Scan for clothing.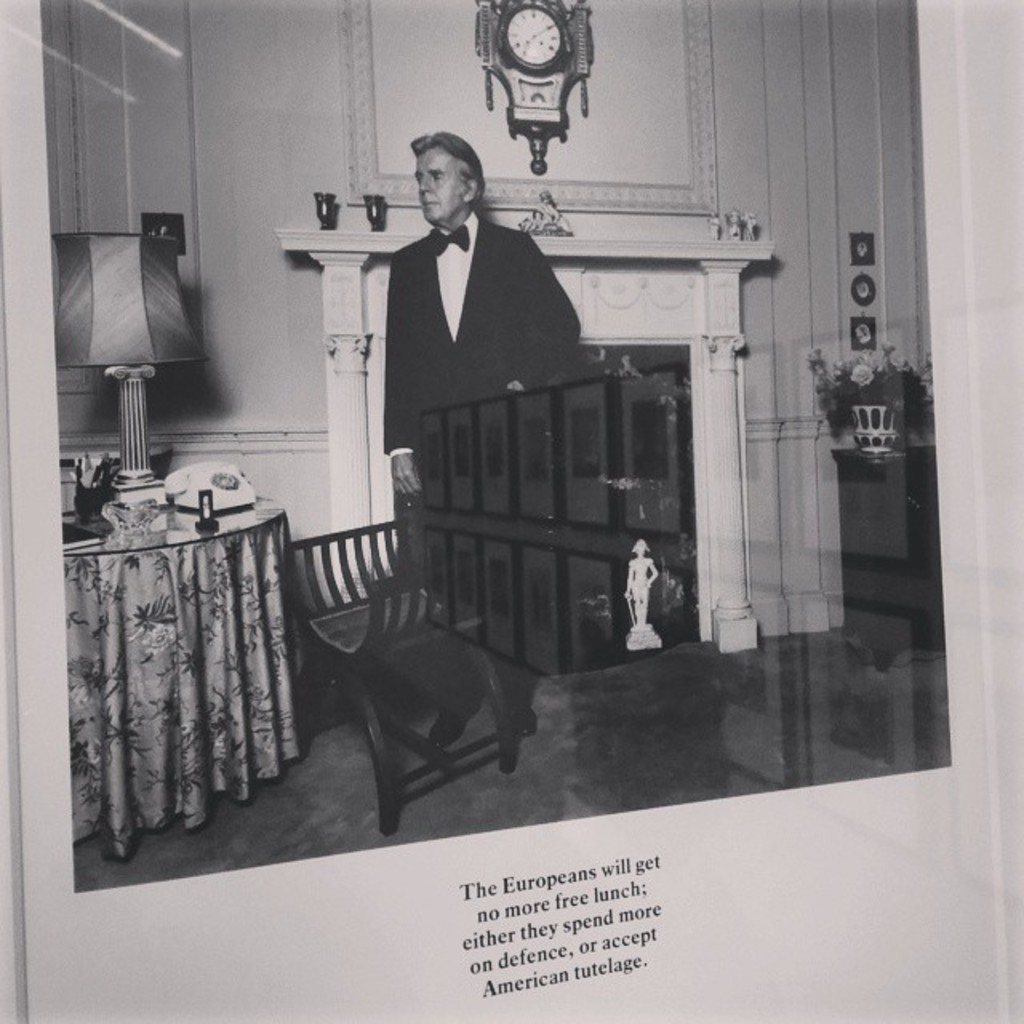
Scan result: {"left": 384, "top": 214, "right": 582, "bottom": 445}.
